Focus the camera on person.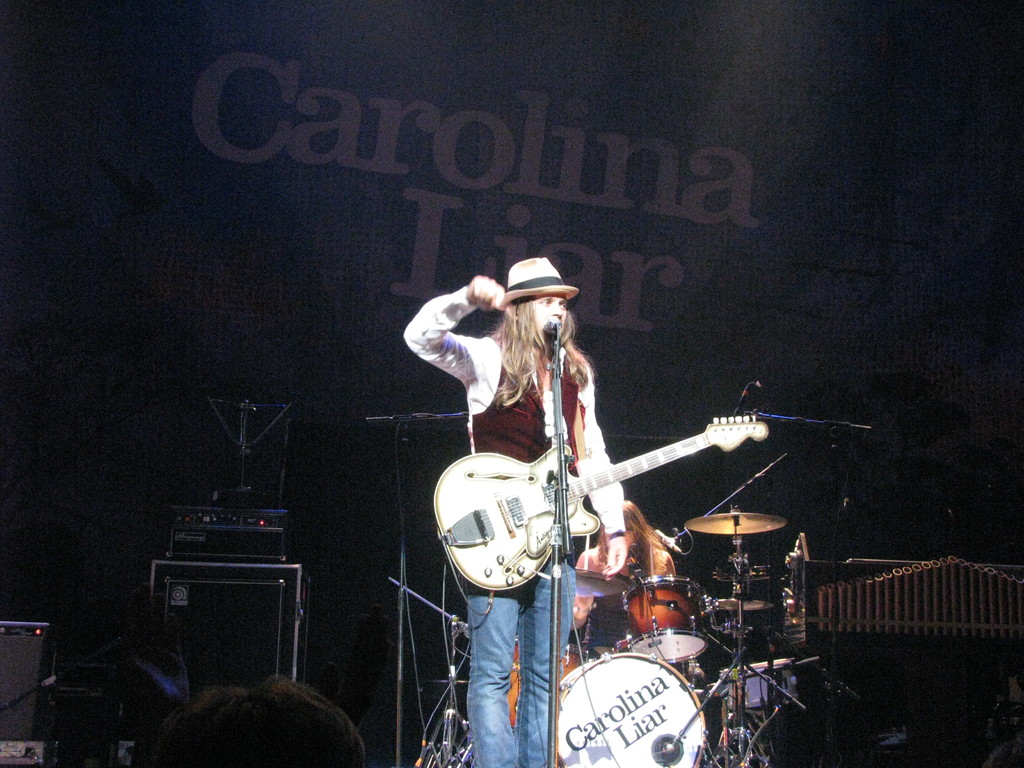
Focus region: box(401, 244, 628, 767).
